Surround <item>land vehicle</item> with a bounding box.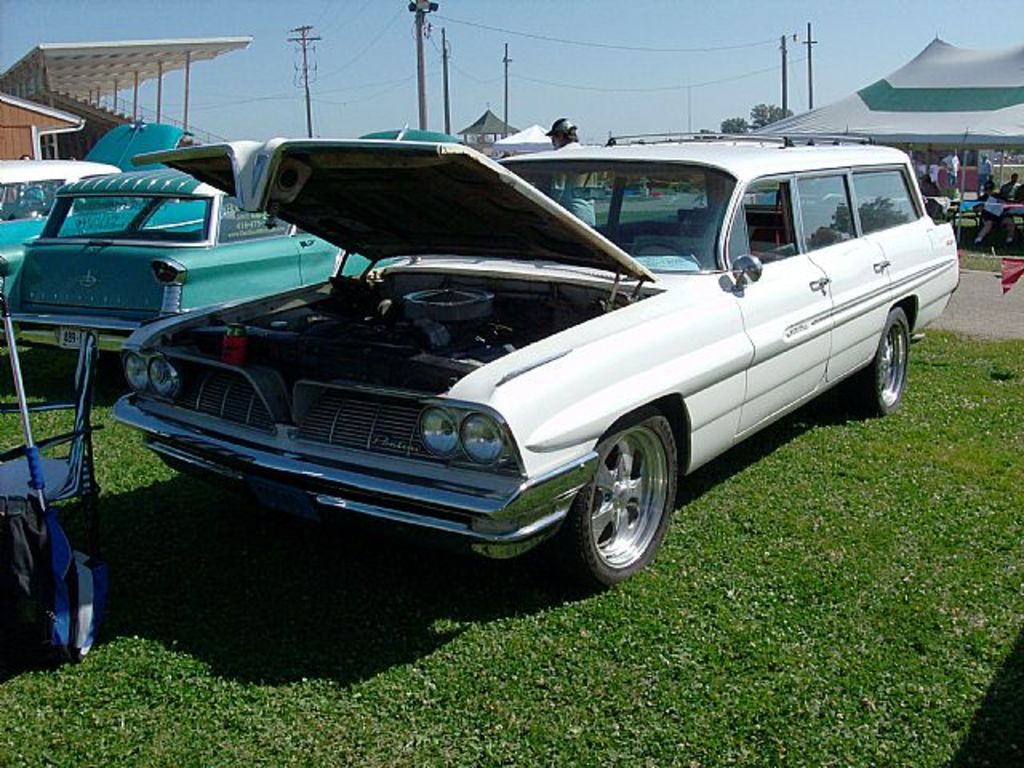
[19, 98, 1023, 586].
